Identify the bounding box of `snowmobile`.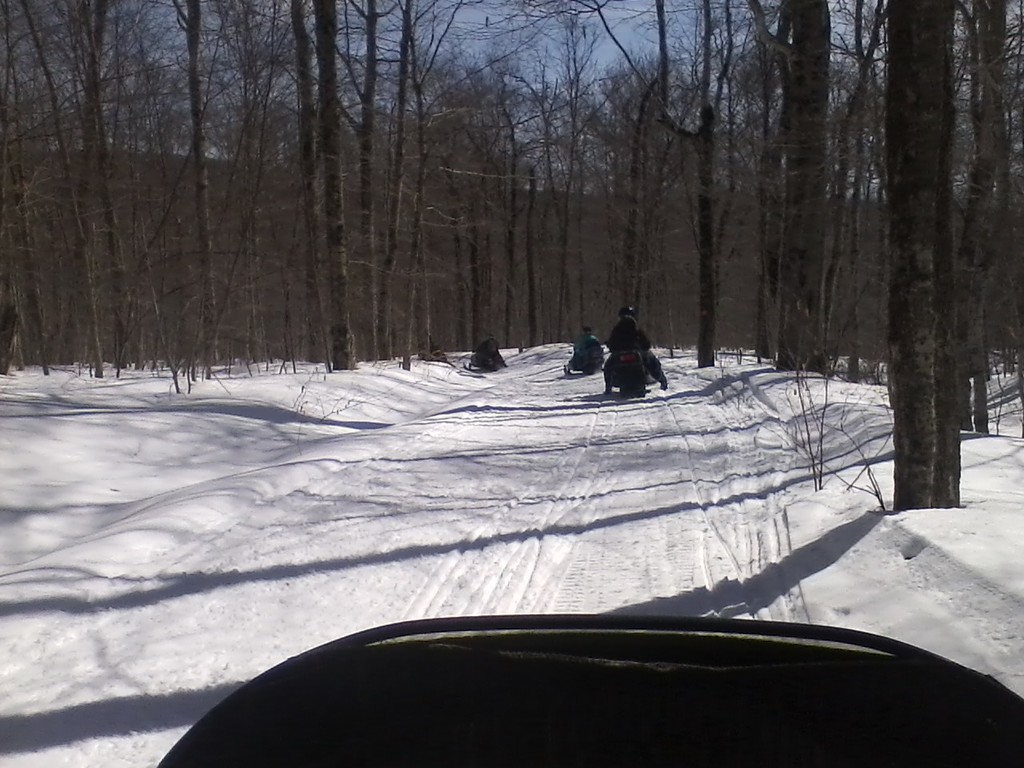
<bbox>605, 342, 659, 396</bbox>.
